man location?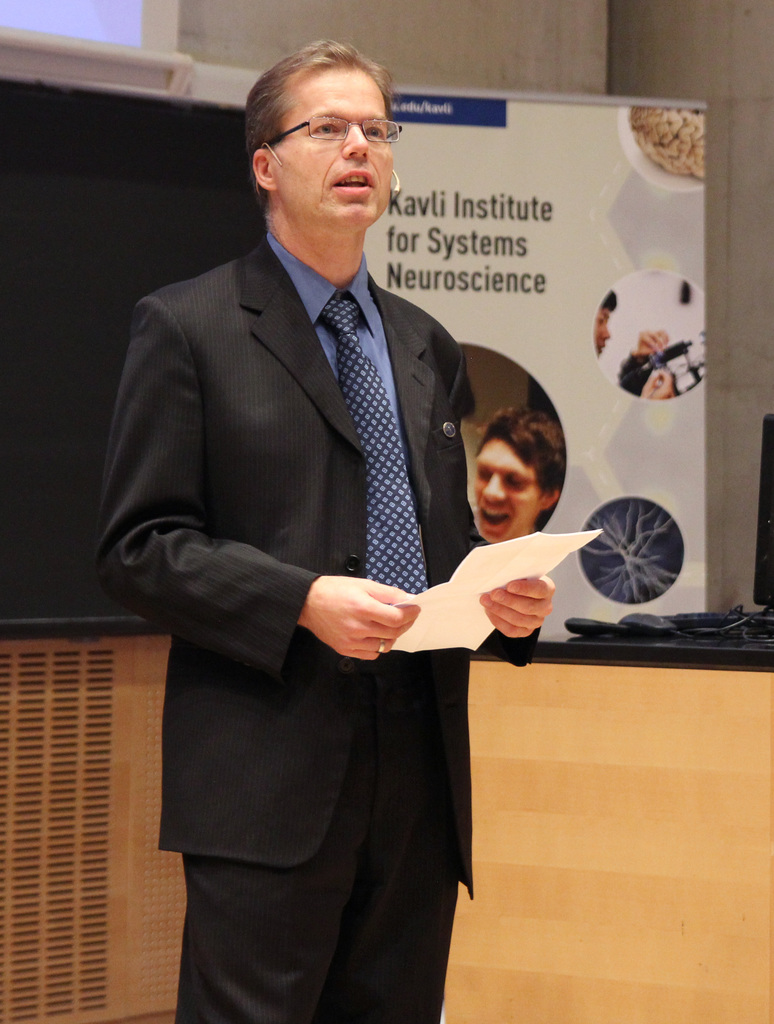
BBox(82, 29, 553, 1023)
